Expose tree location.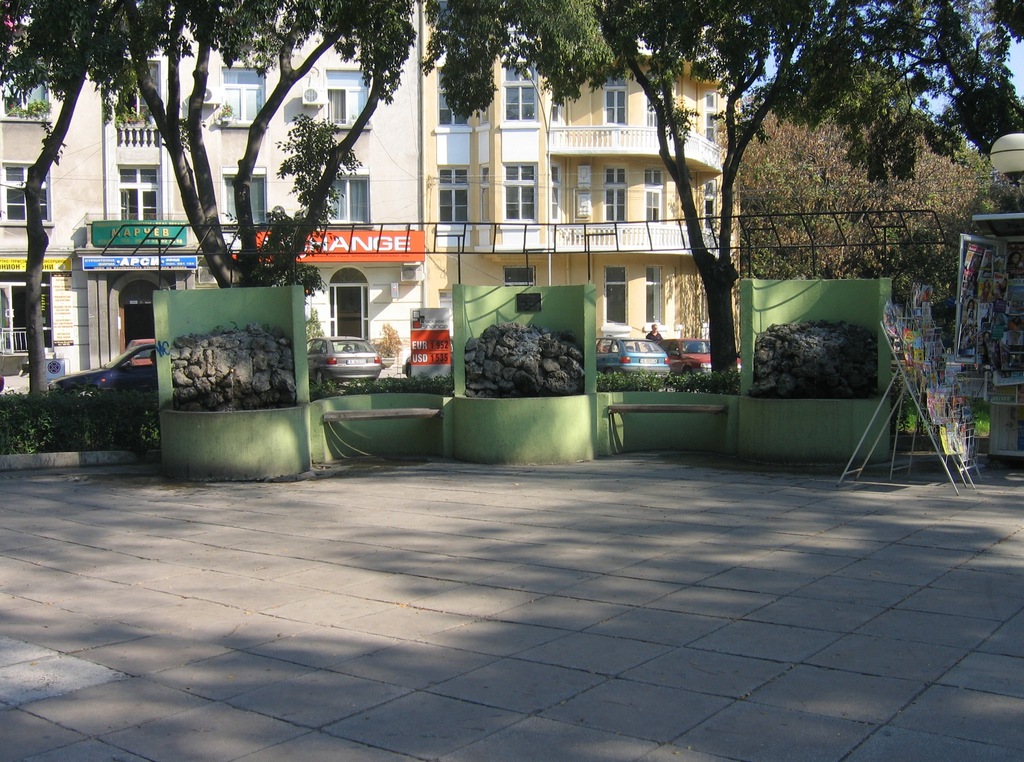
Exposed at [left=737, top=95, right=995, bottom=353].
